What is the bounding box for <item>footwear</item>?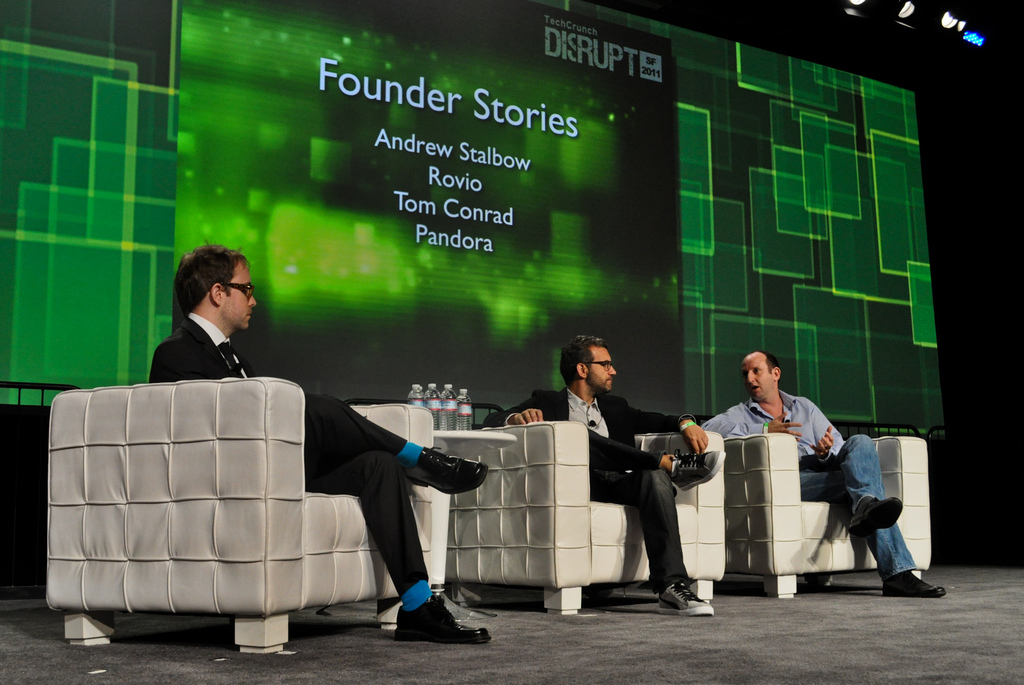
(x1=669, y1=447, x2=727, y2=504).
